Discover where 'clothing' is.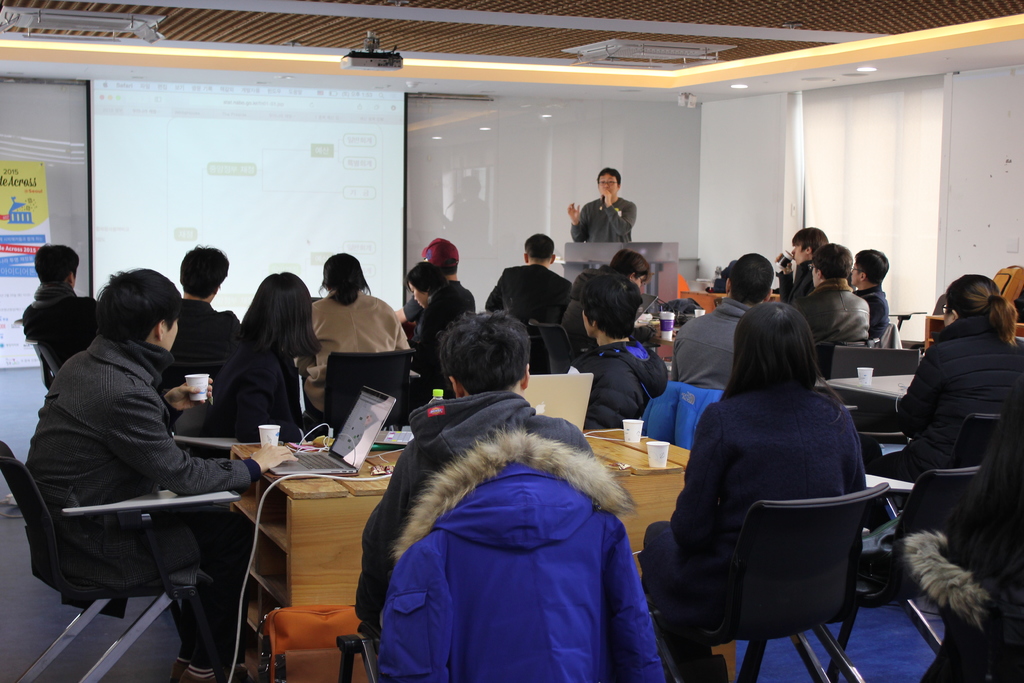
Discovered at [22, 328, 264, 680].
